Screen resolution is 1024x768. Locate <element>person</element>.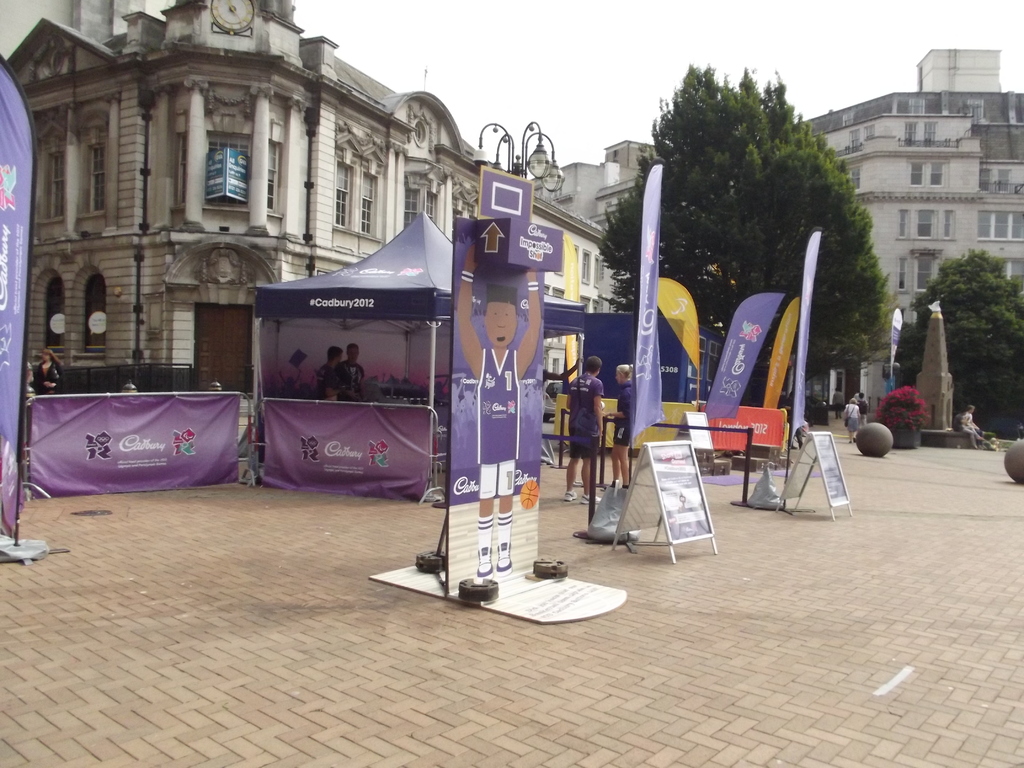
<bbox>320, 349, 350, 406</bbox>.
